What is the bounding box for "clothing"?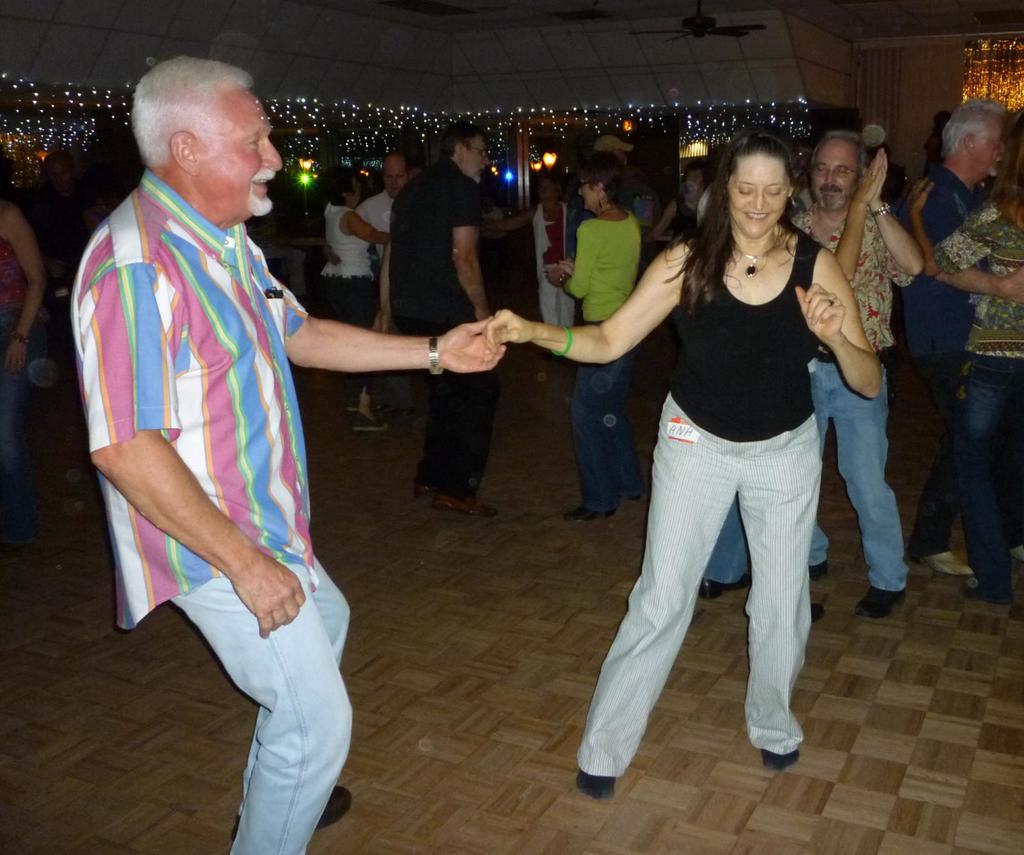
bbox=[1, 227, 49, 516].
